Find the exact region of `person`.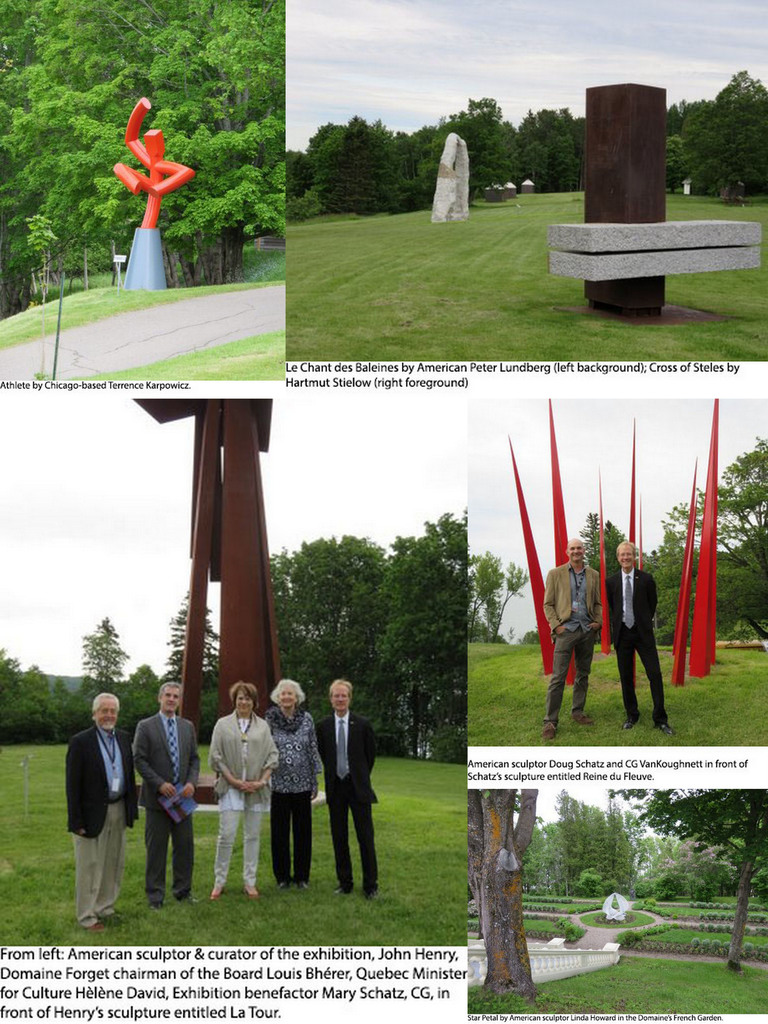
Exact region: bbox=(209, 679, 282, 903).
